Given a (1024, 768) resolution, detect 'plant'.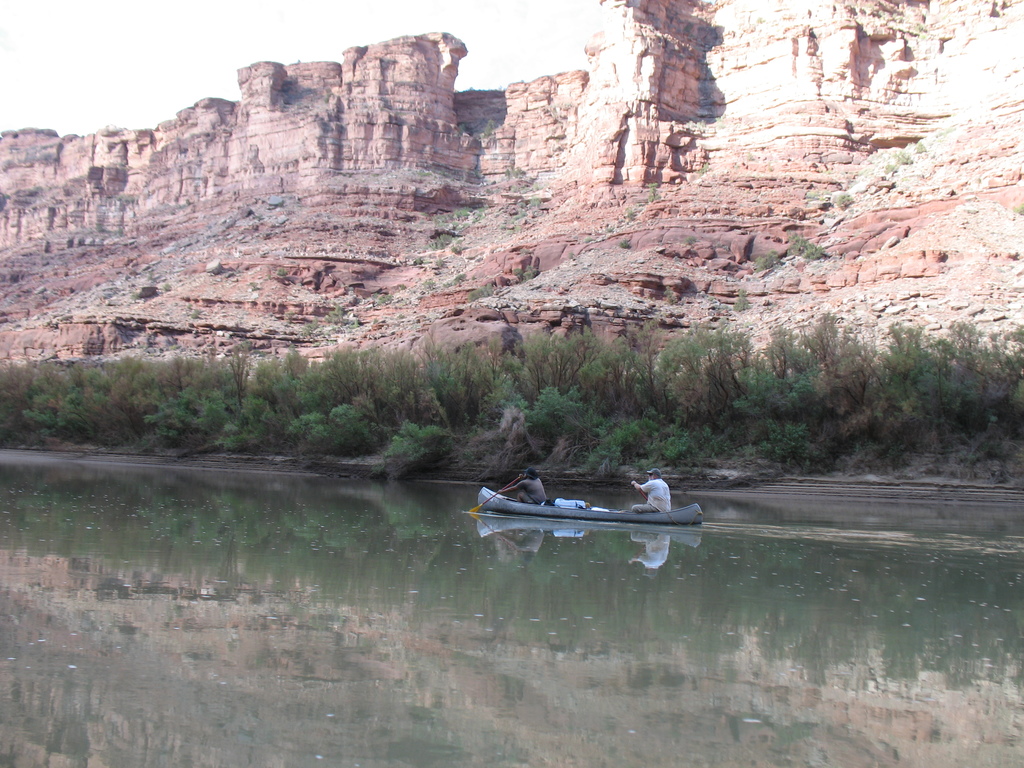
<bbox>278, 266, 288, 275</bbox>.
